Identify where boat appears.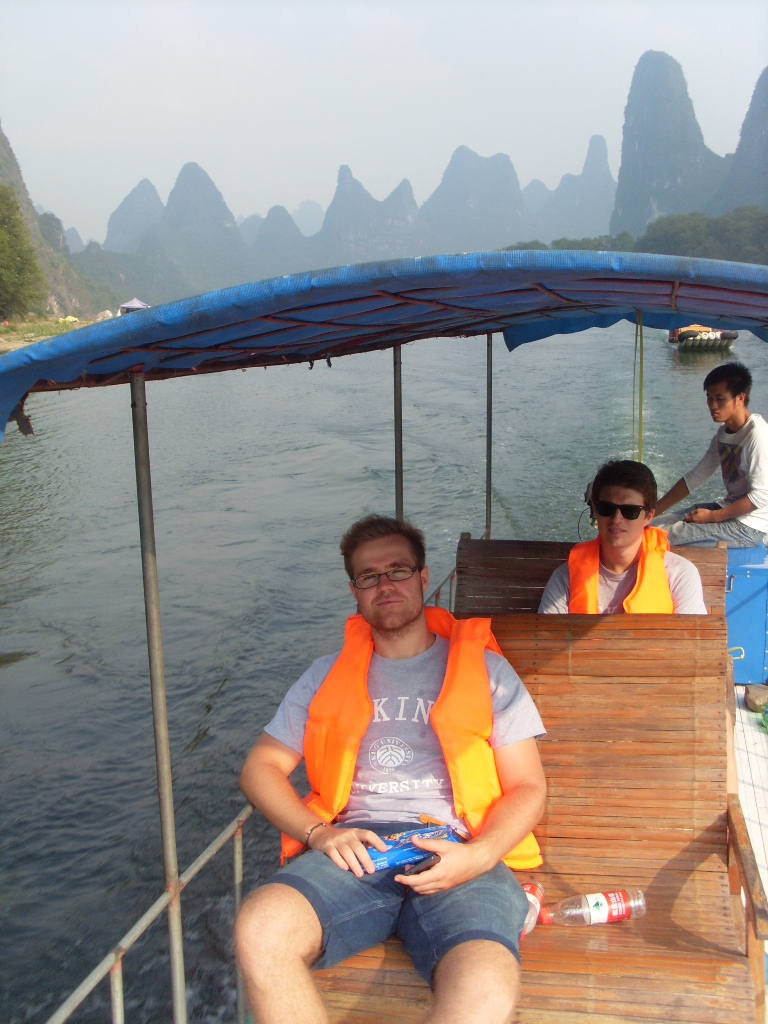
Appears at Rect(5, 220, 753, 991).
